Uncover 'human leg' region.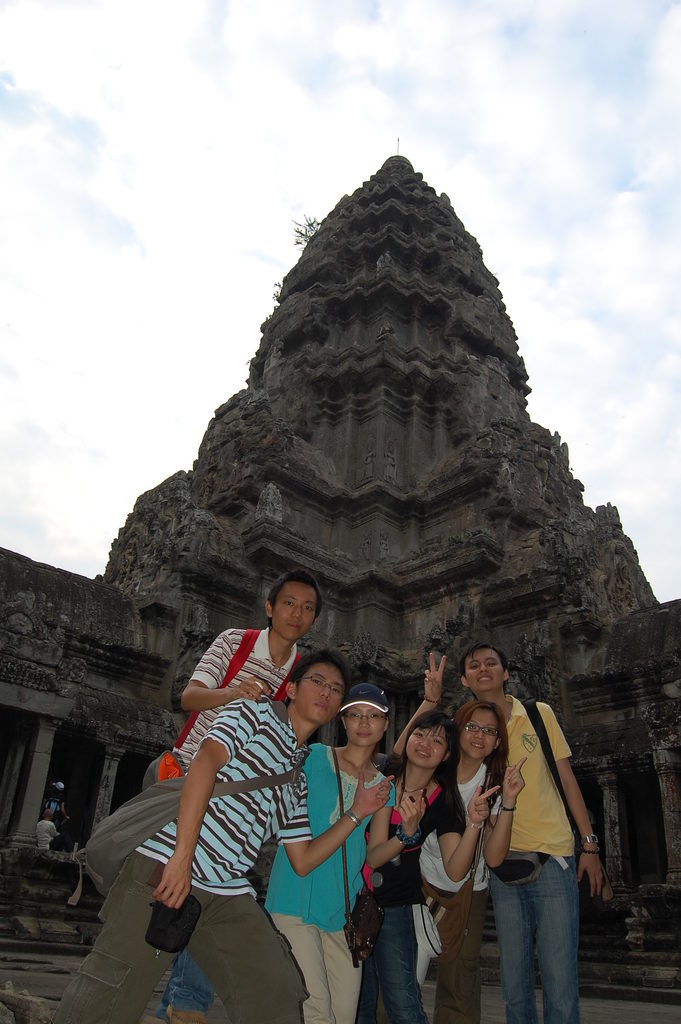
Uncovered: detection(373, 897, 408, 1023).
